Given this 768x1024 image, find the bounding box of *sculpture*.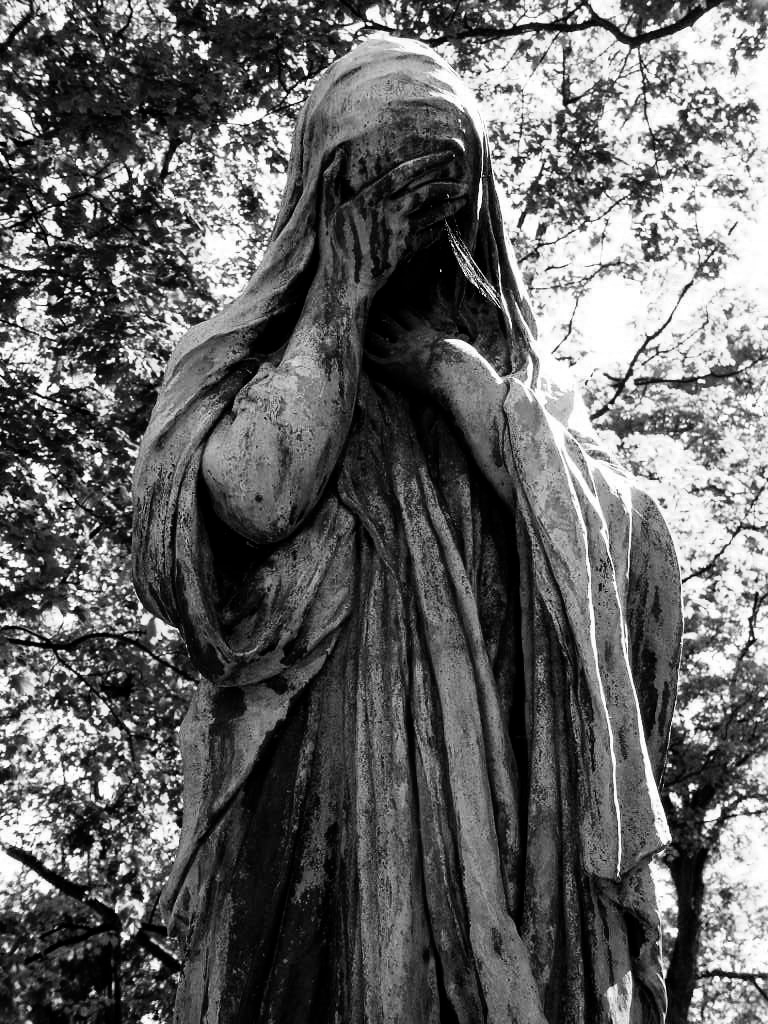
Rect(99, 24, 671, 1023).
